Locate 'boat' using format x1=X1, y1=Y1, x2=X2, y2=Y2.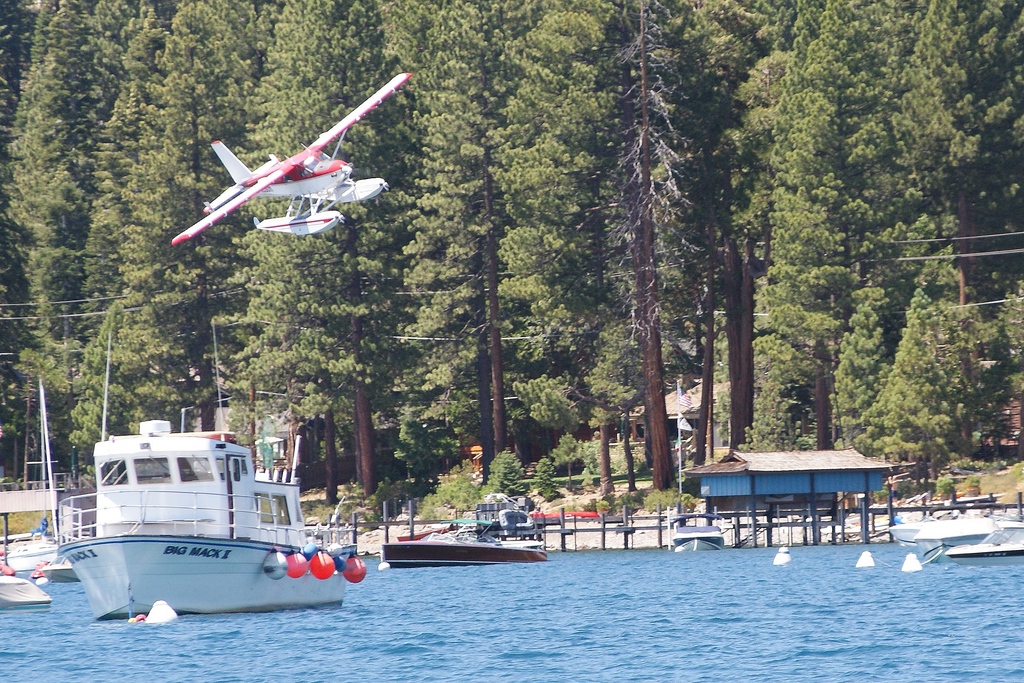
x1=897, y1=509, x2=1023, y2=562.
